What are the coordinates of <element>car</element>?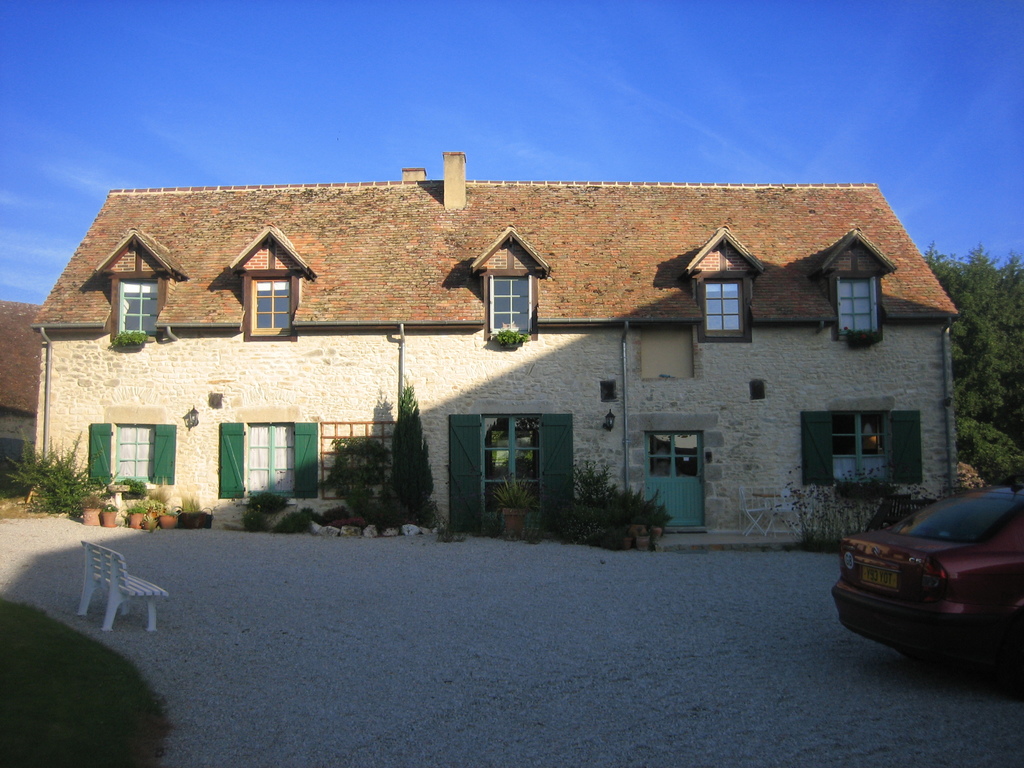
crop(832, 481, 1023, 664).
